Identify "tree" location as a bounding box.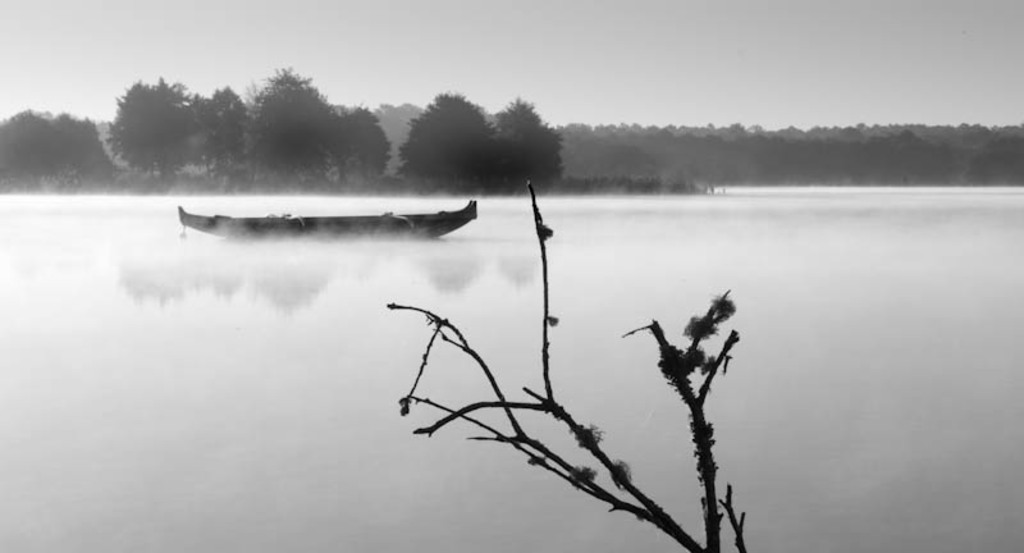
[394,88,497,180].
